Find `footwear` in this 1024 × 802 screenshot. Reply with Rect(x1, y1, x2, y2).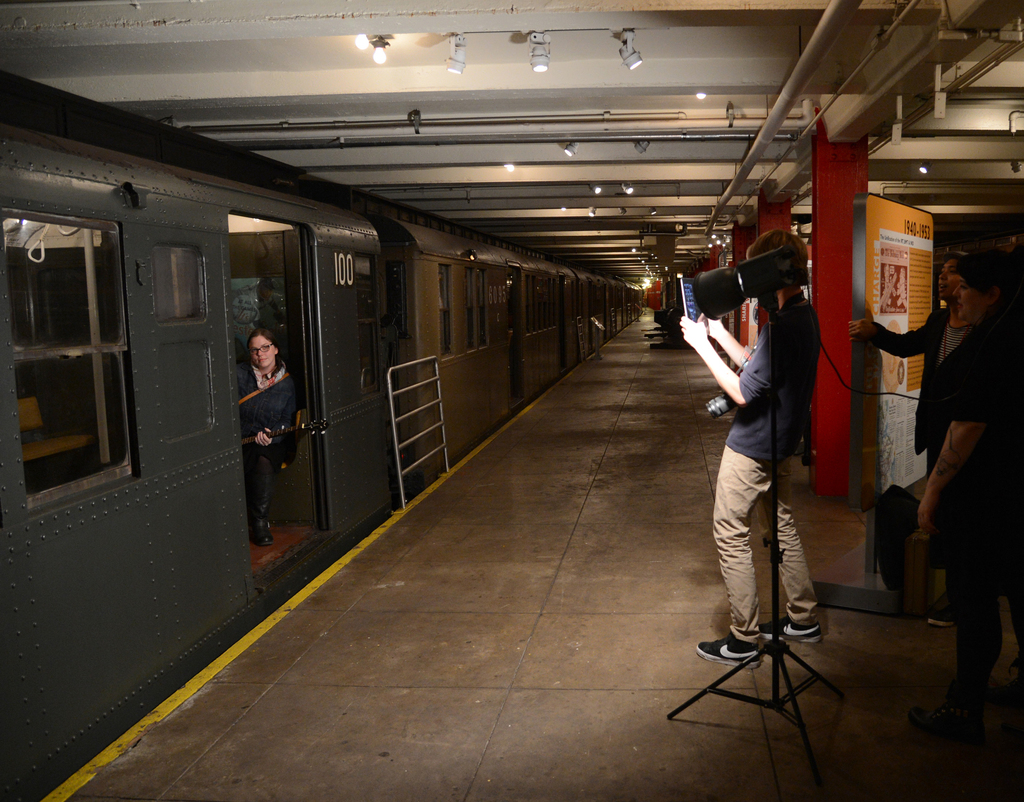
Rect(248, 519, 272, 547).
